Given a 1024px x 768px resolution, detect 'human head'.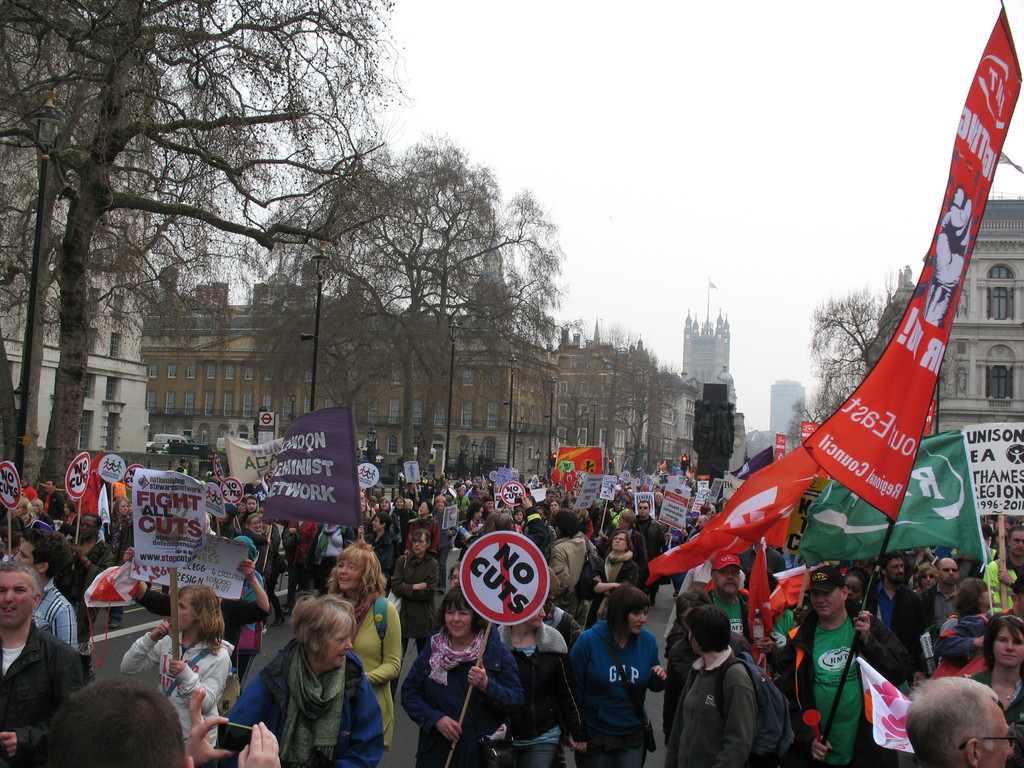
676/590/708/633.
